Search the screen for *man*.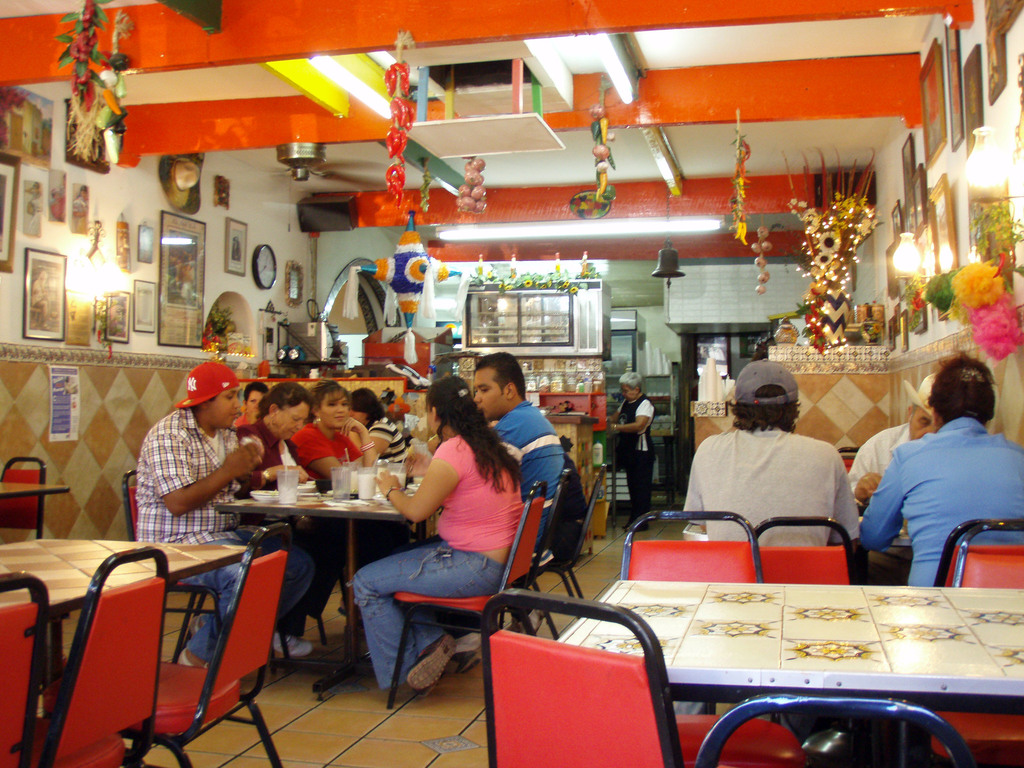
Found at <box>134,357,314,668</box>.
